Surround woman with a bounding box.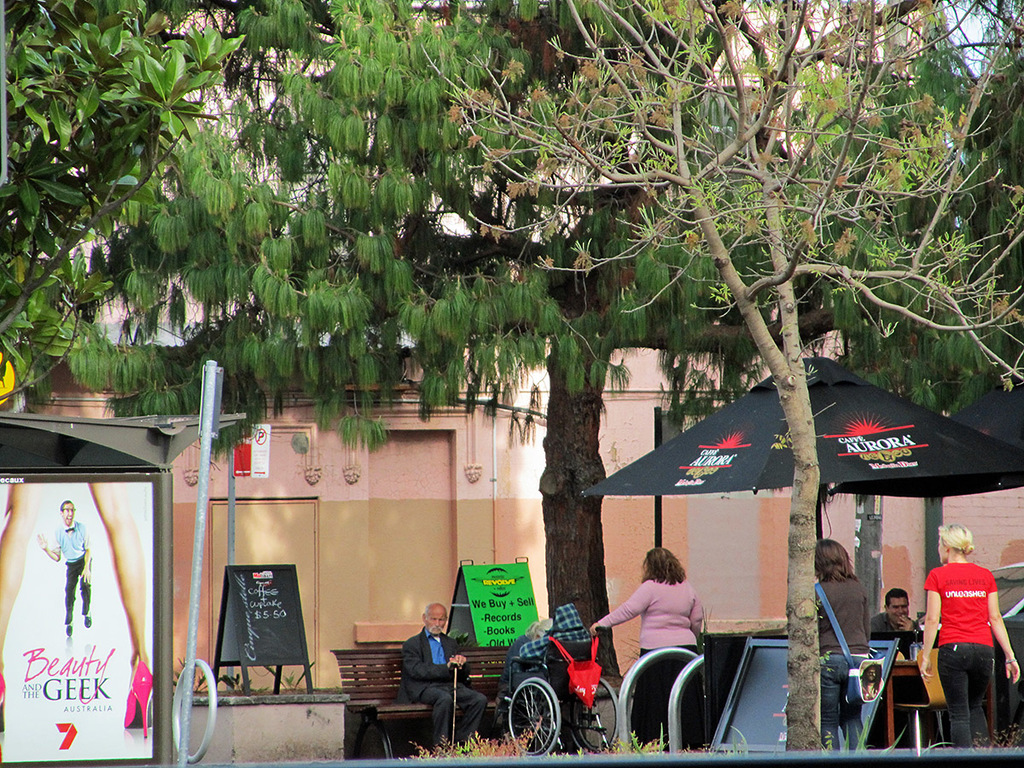
x1=908 y1=514 x2=1023 y2=756.
